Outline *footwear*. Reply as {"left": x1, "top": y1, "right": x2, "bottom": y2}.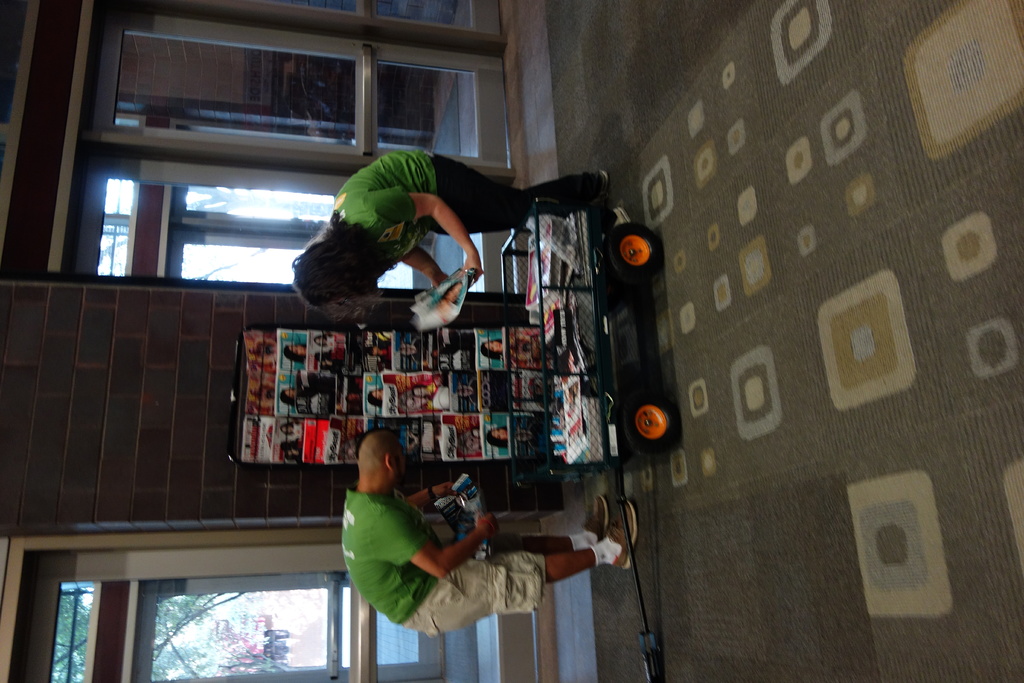
{"left": 580, "top": 493, "right": 612, "bottom": 548}.
